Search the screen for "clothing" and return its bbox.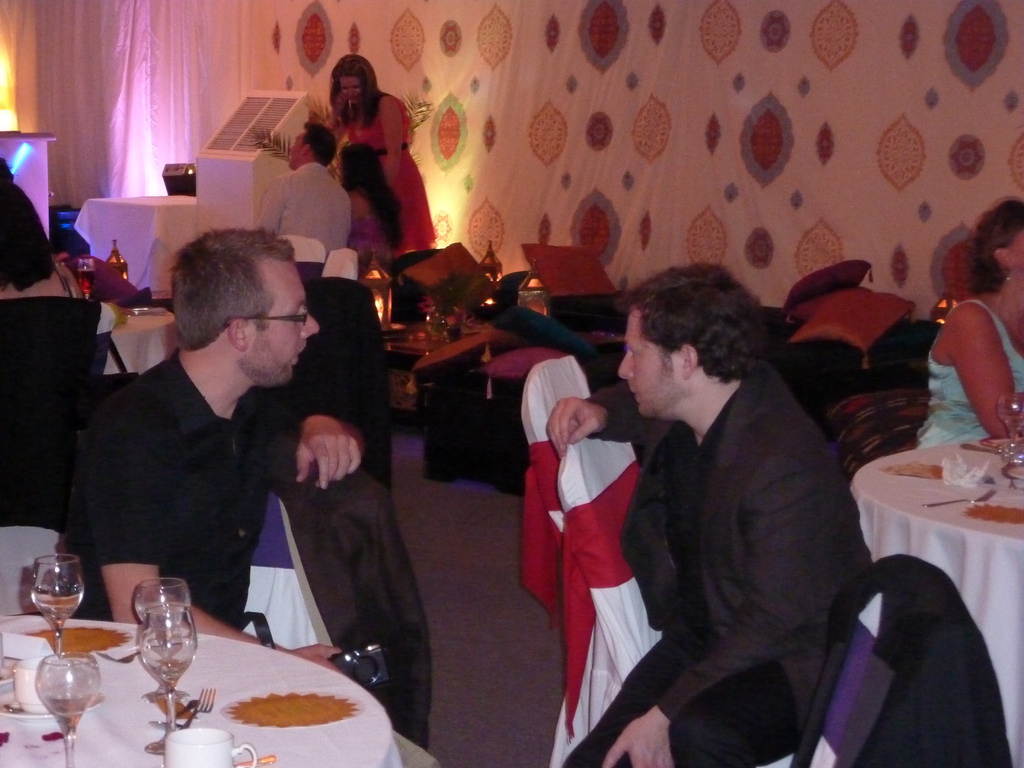
Found: region(253, 157, 358, 260).
